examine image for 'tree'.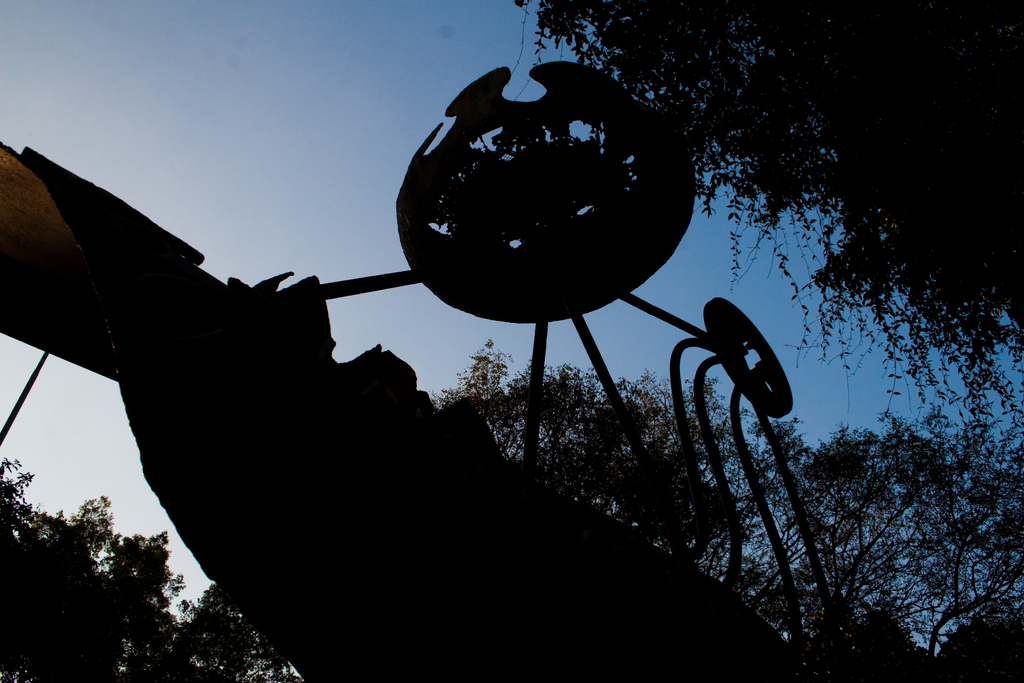
Examination result: l=495, t=0, r=1023, b=450.
